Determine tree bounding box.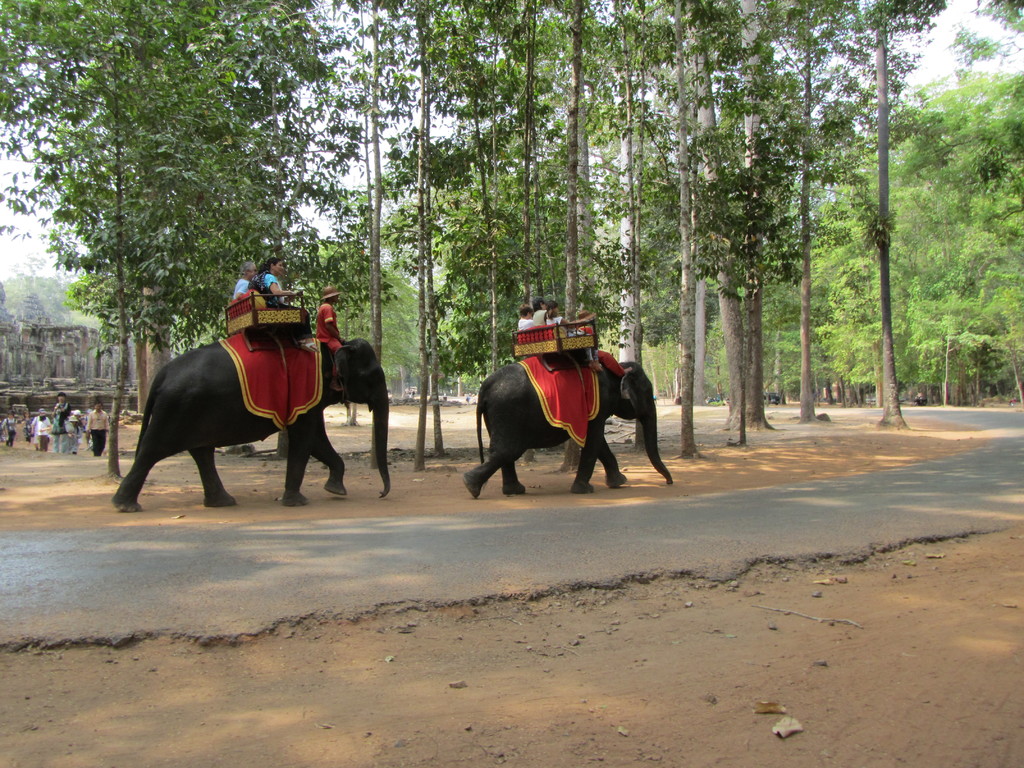
Determined: [left=285, top=245, right=447, bottom=397].
